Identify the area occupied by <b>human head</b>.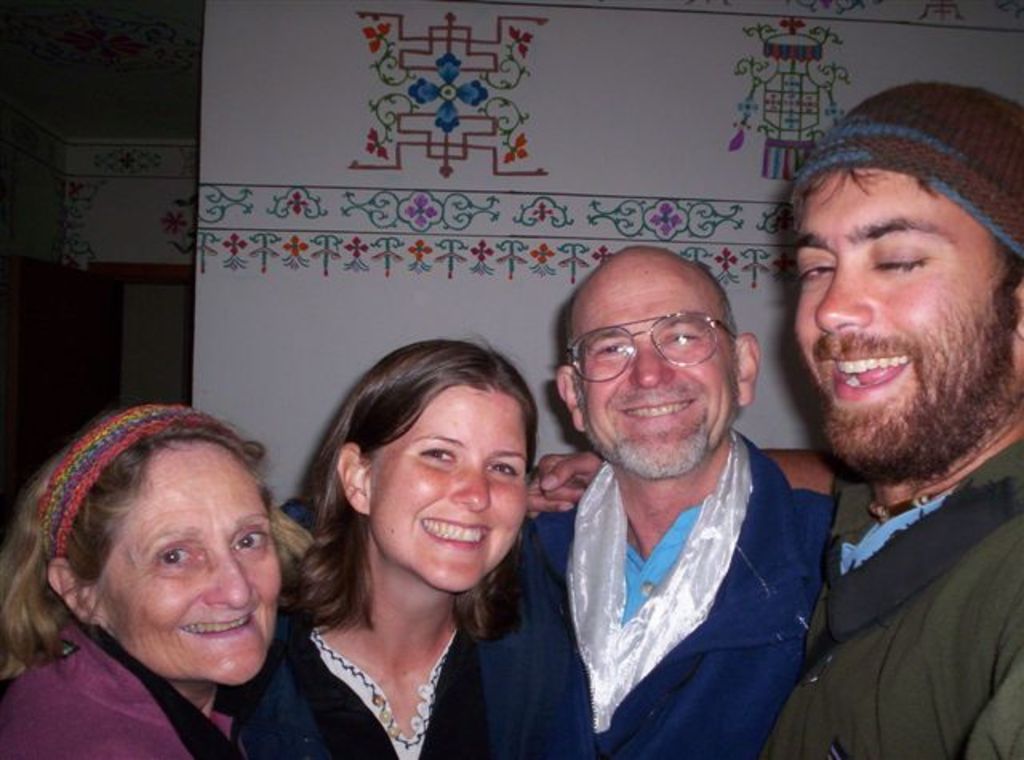
Area: <bbox>45, 405, 280, 685</bbox>.
